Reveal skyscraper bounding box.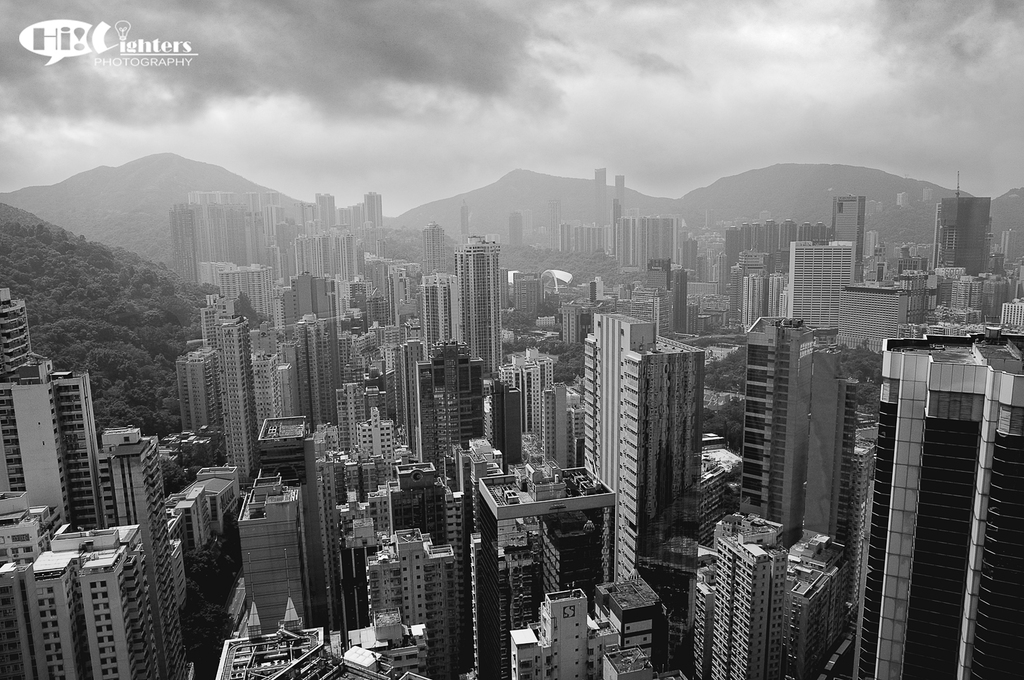
Revealed: (284,310,338,428).
